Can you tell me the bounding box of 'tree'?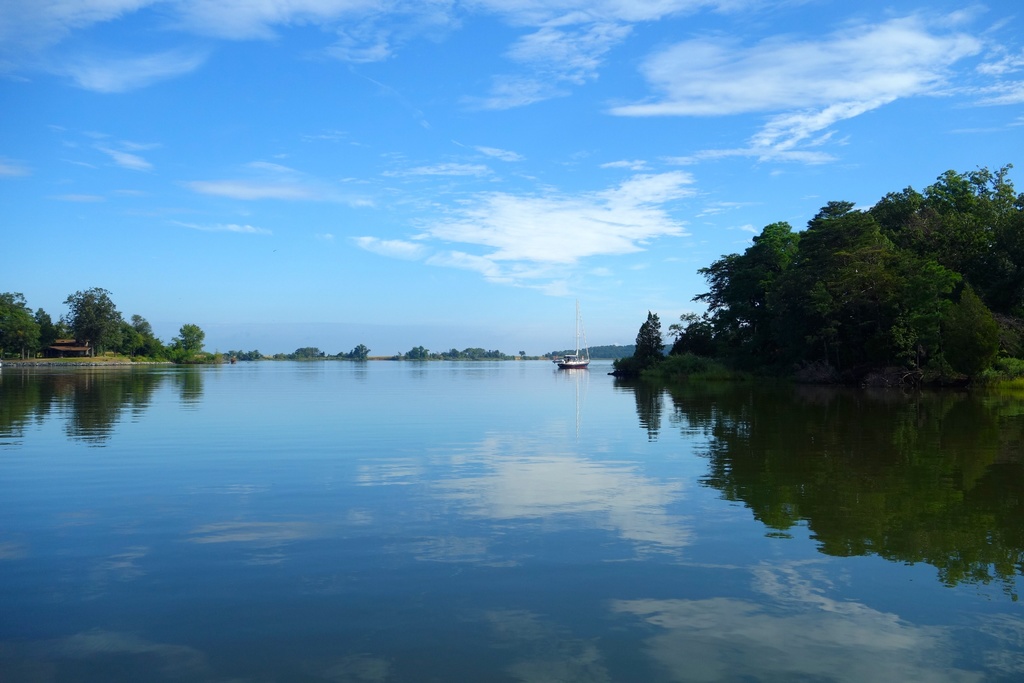
[518, 351, 525, 356].
